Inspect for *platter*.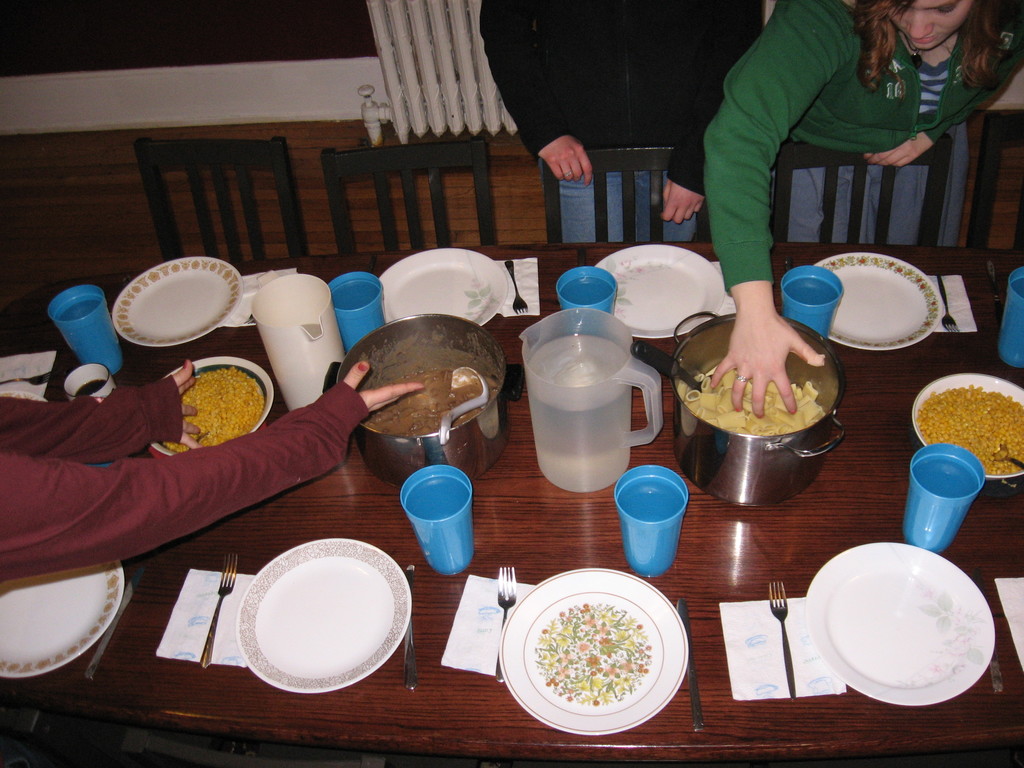
Inspection: bbox=[237, 536, 406, 693].
